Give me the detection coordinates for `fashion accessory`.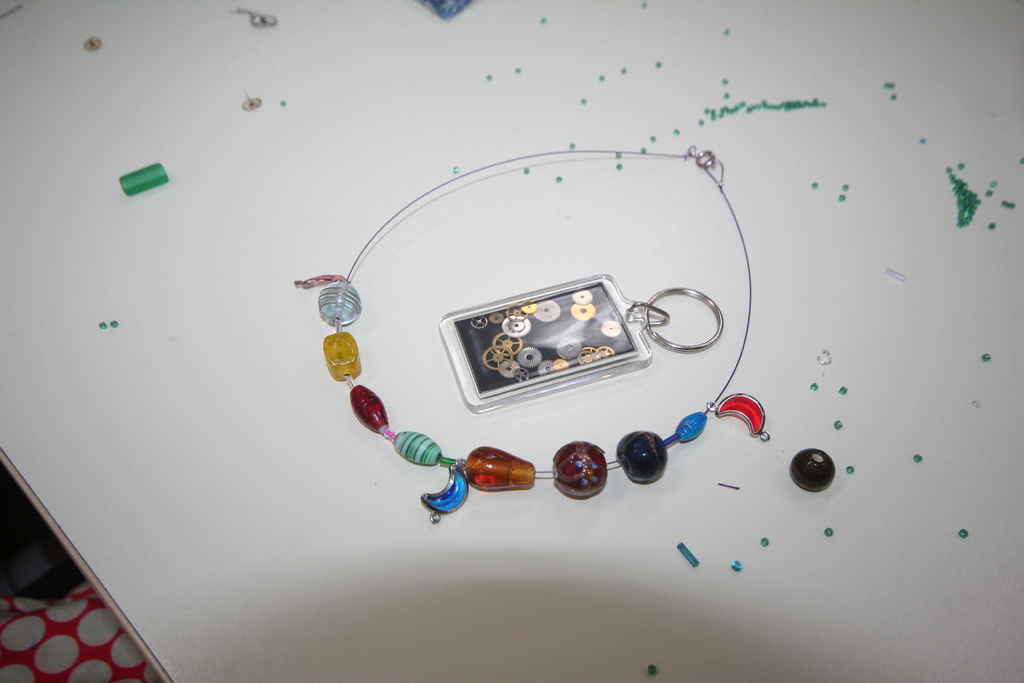
[118, 162, 170, 198].
